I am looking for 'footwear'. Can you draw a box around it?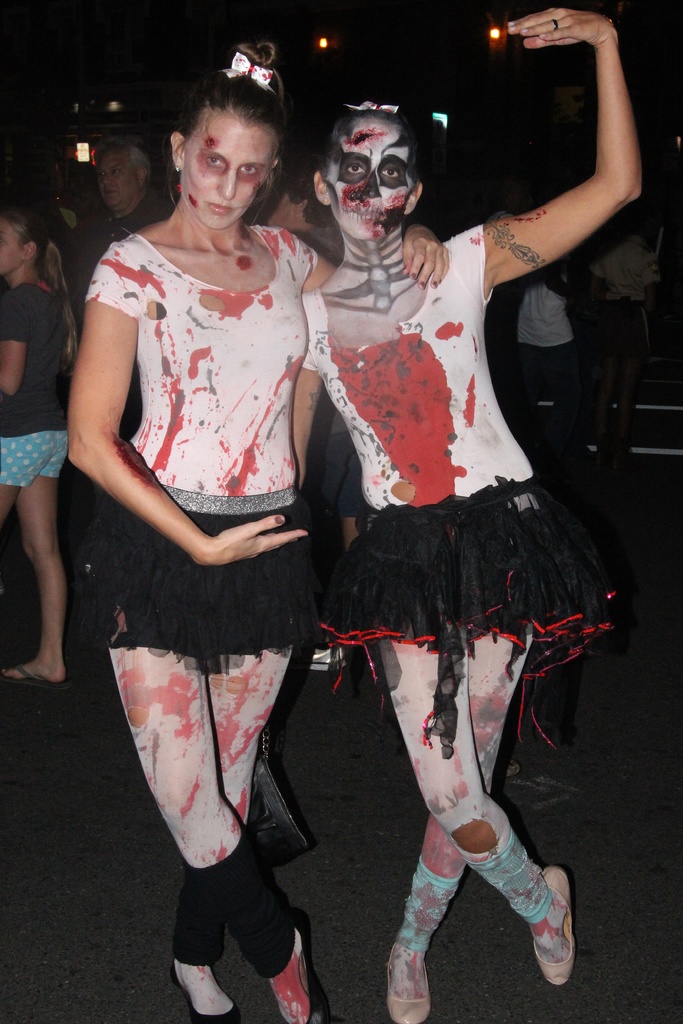
Sure, the bounding box is bbox(384, 945, 432, 1023).
